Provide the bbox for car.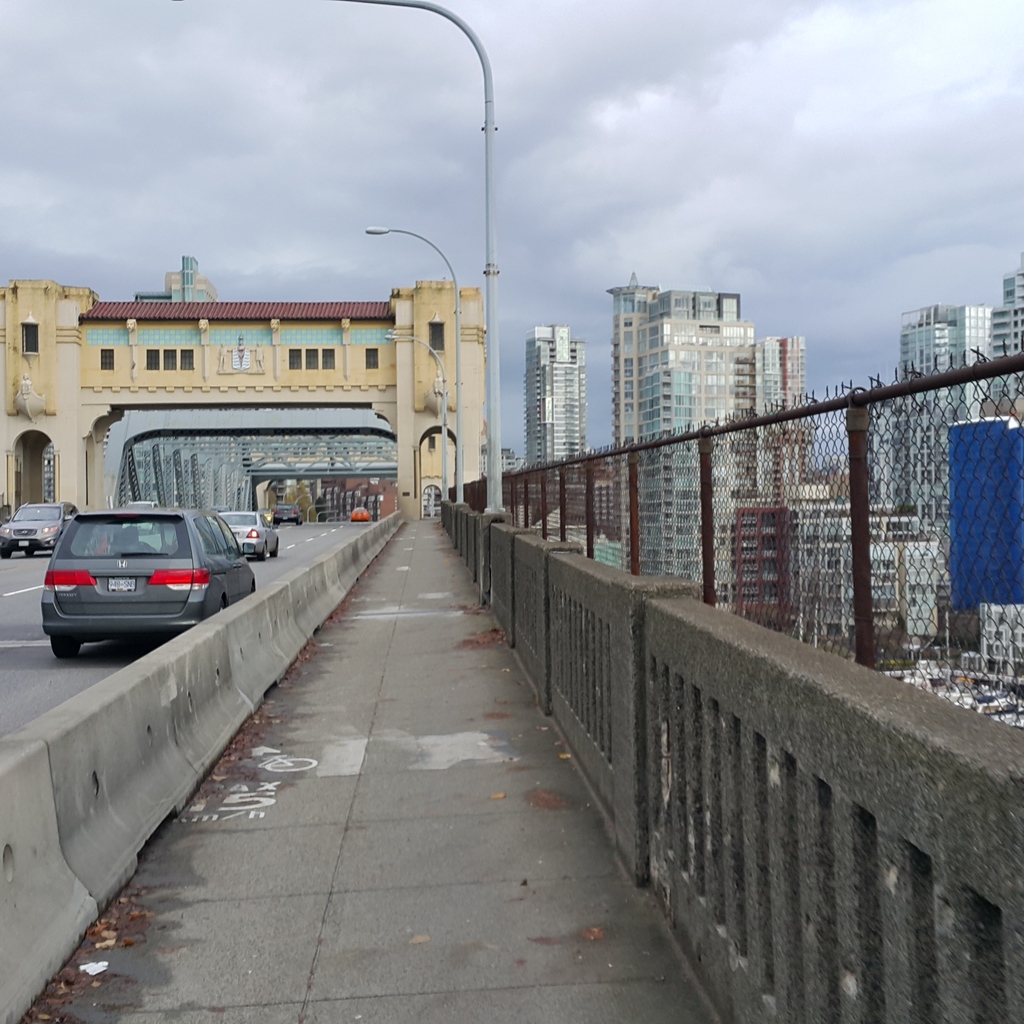
262 511 272 522.
